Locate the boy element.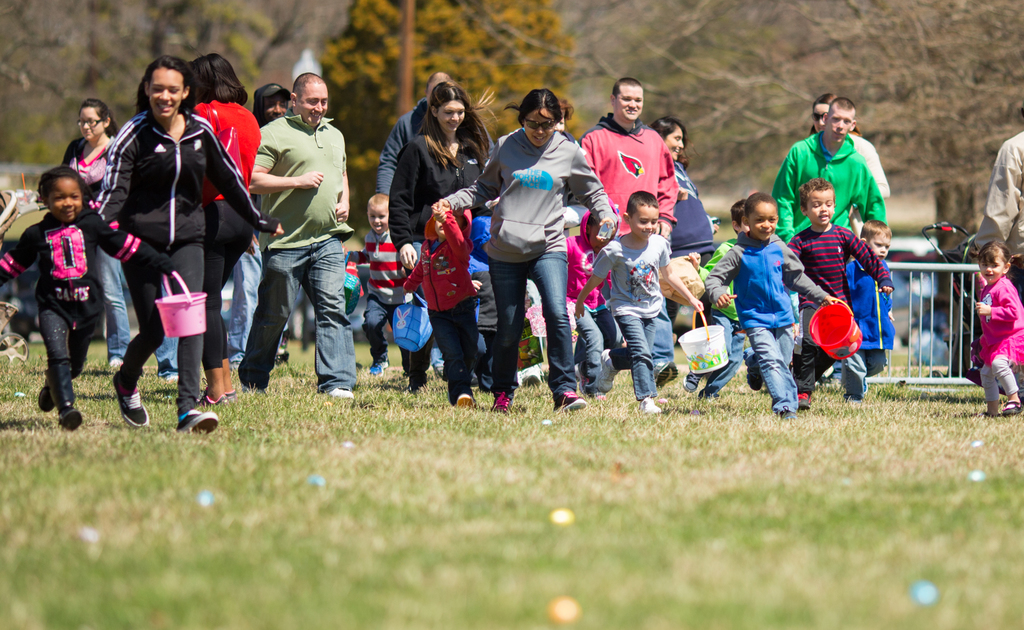
Element bbox: l=564, t=207, r=619, b=394.
